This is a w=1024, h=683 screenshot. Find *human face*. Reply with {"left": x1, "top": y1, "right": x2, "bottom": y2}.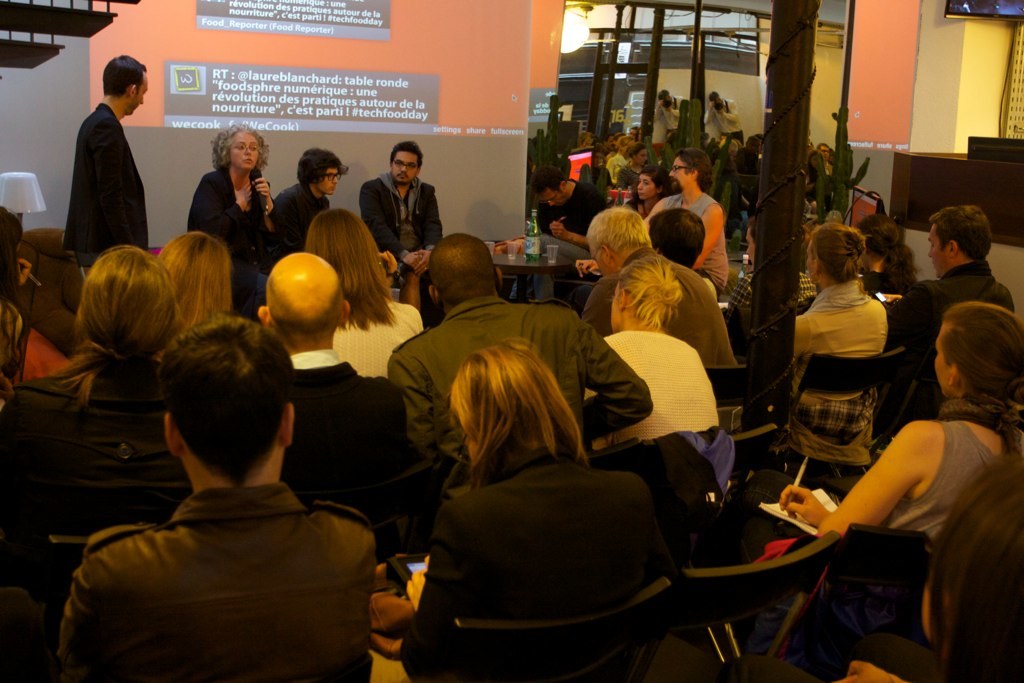
{"left": 823, "top": 147, "right": 831, "bottom": 155}.
